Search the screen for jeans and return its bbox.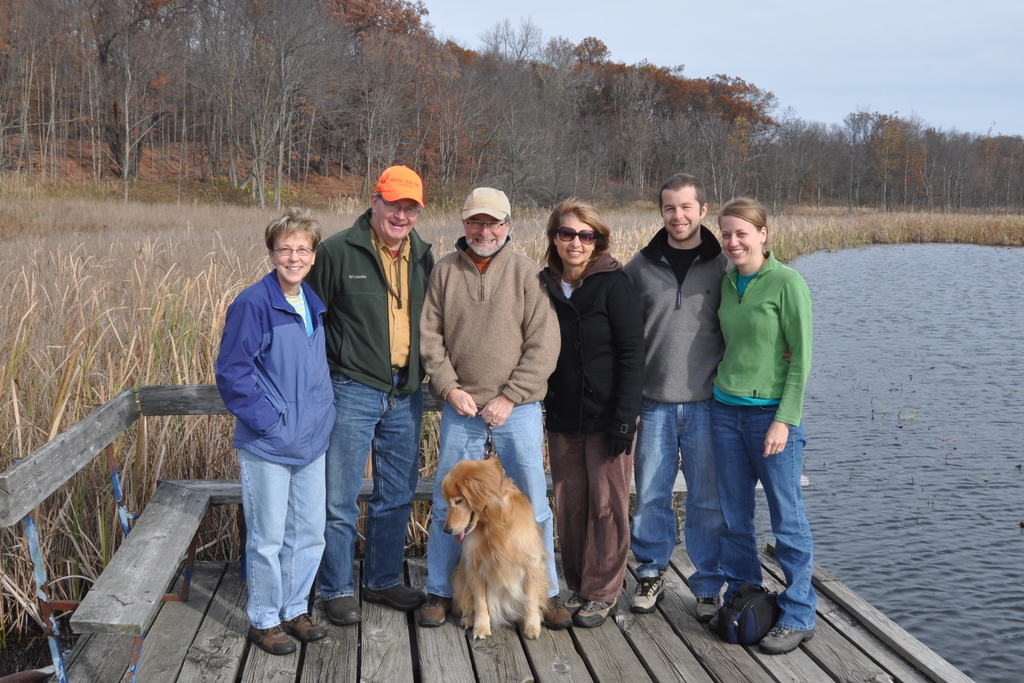
Found: {"x1": 689, "y1": 409, "x2": 816, "y2": 641}.
